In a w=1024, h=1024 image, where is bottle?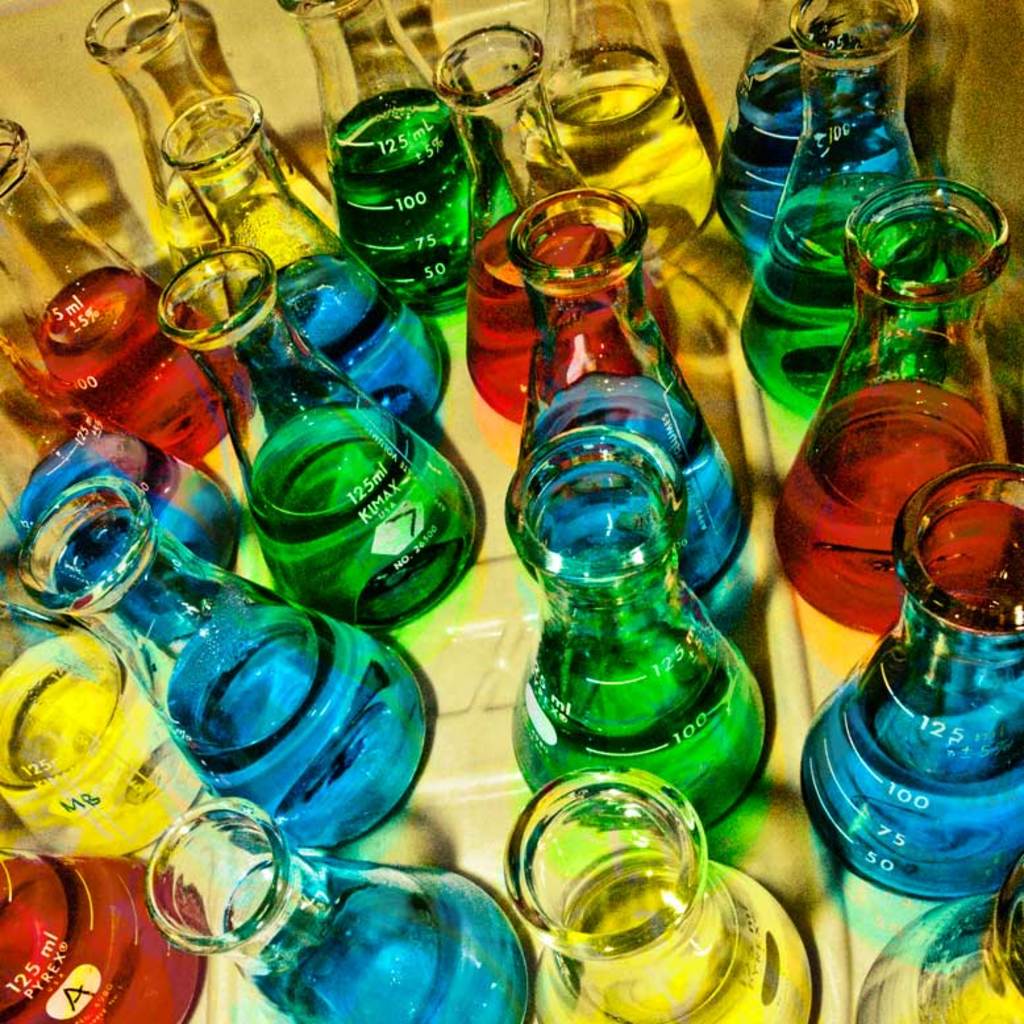
441, 0, 742, 257.
